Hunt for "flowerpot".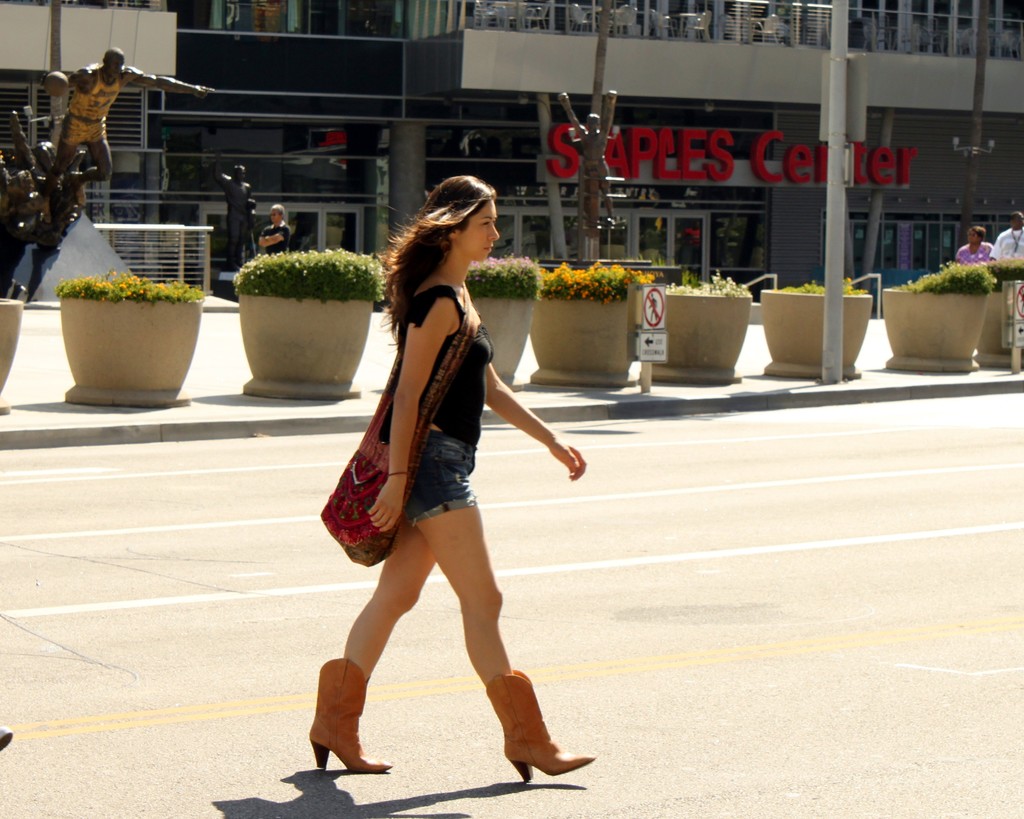
Hunted down at [left=56, top=261, right=193, bottom=404].
